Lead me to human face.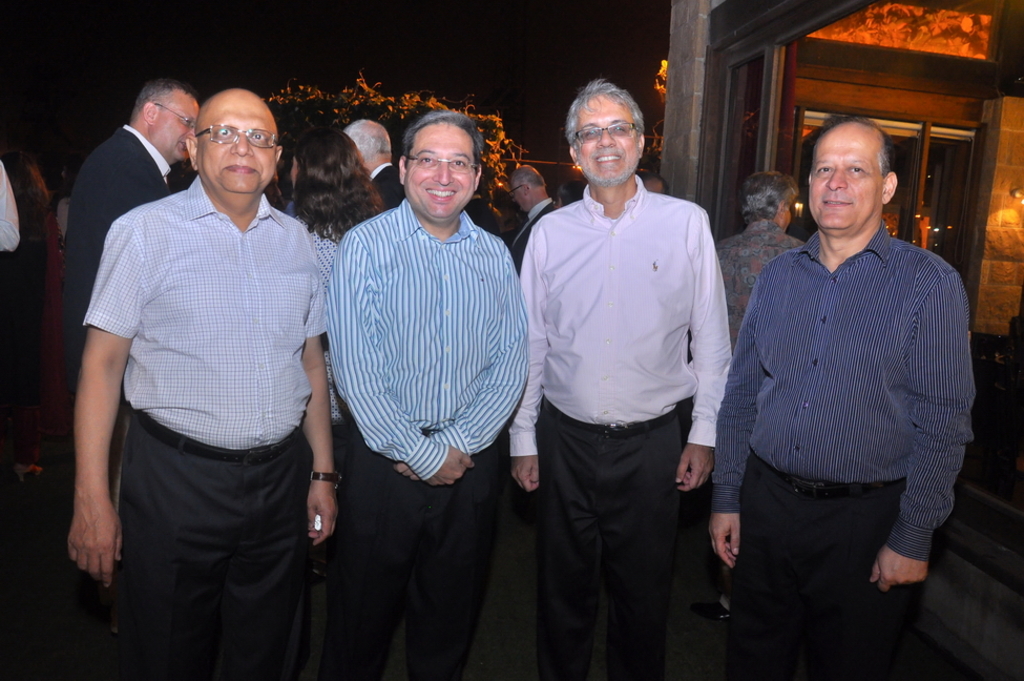
Lead to (409,125,475,218).
